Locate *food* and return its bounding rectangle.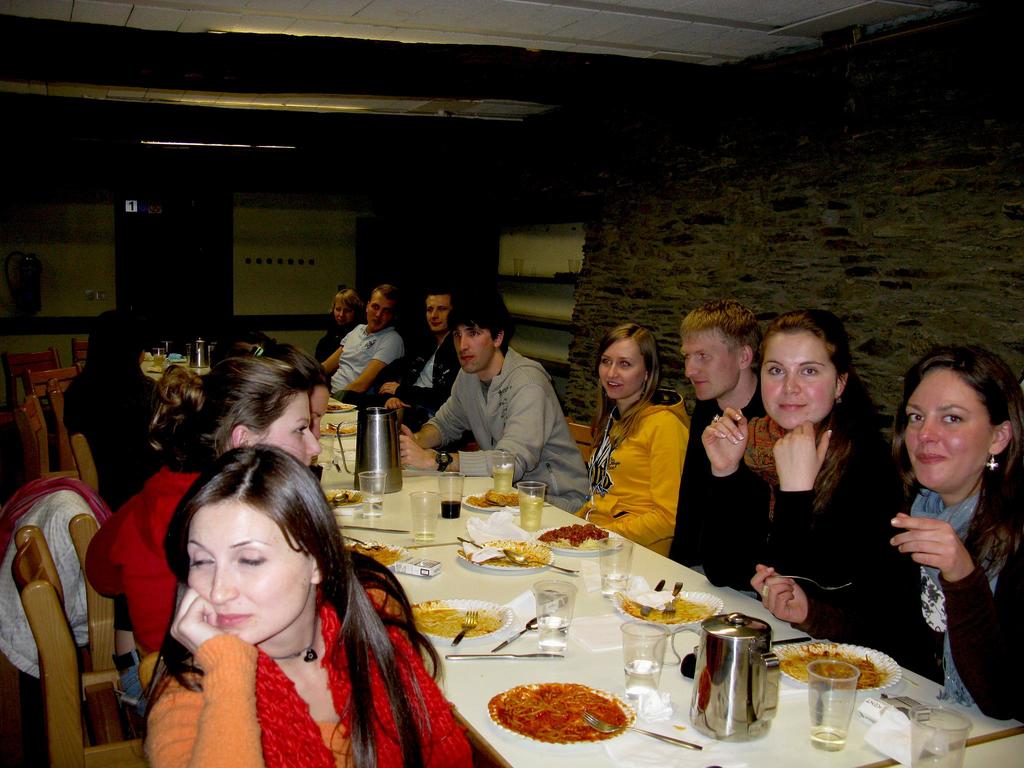
533/520/622/556.
